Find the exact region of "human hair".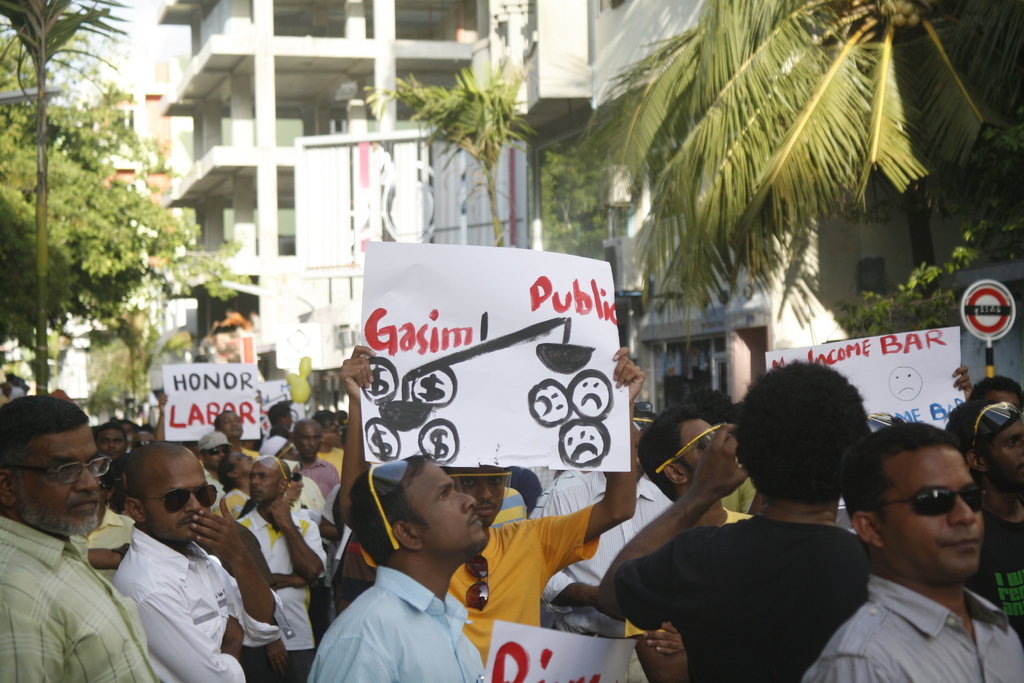
Exact region: 637/398/710/504.
